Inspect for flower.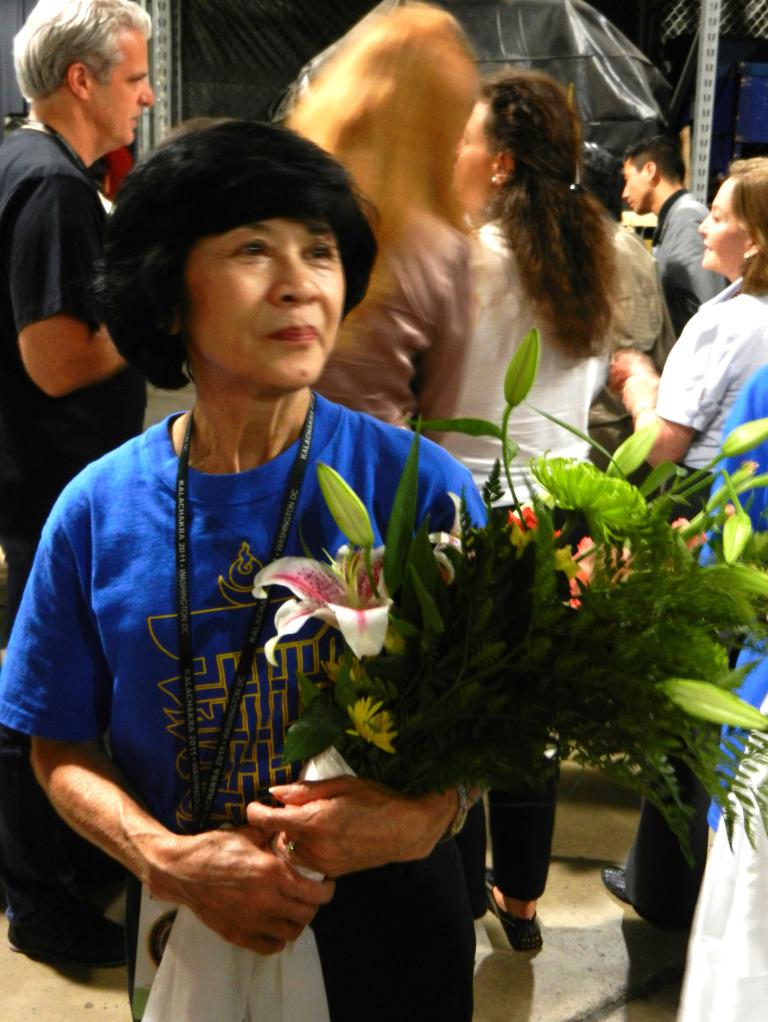
Inspection: (x1=345, y1=696, x2=402, y2=756).
